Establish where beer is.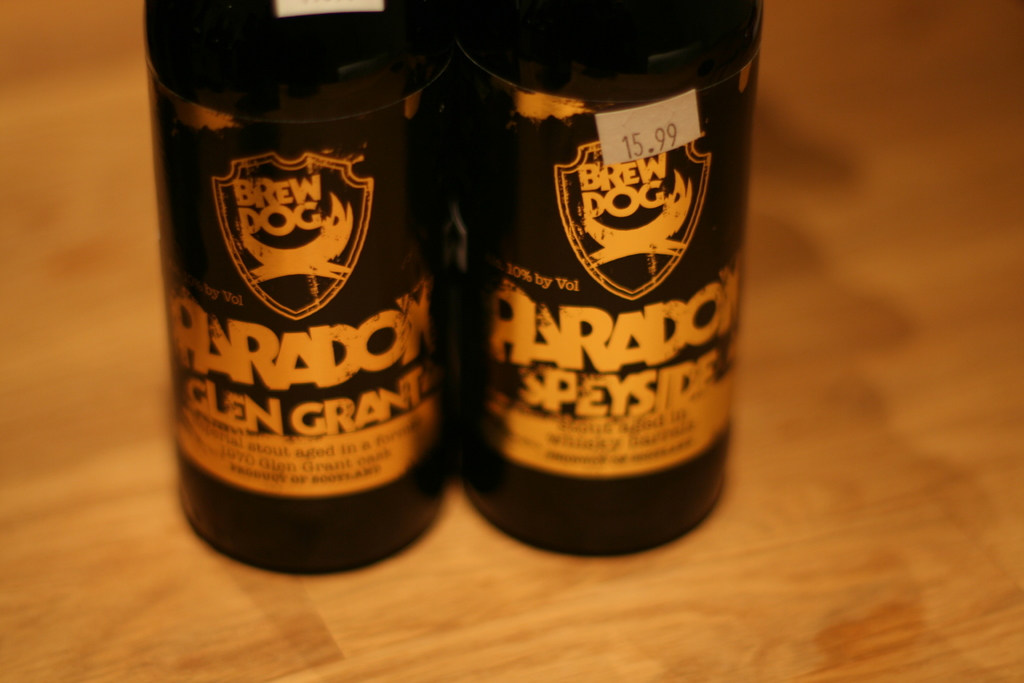
Established at [x1=148, y1=0, x2=469, y2=603].
